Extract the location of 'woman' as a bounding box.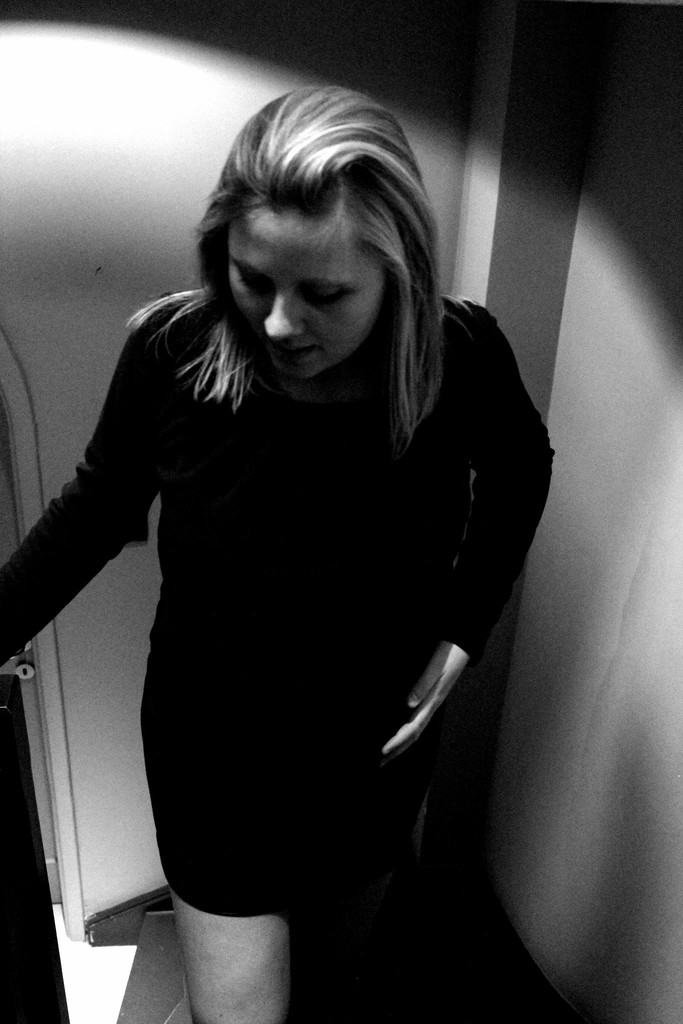
left=29, top=89, right=574, bottom=975.
